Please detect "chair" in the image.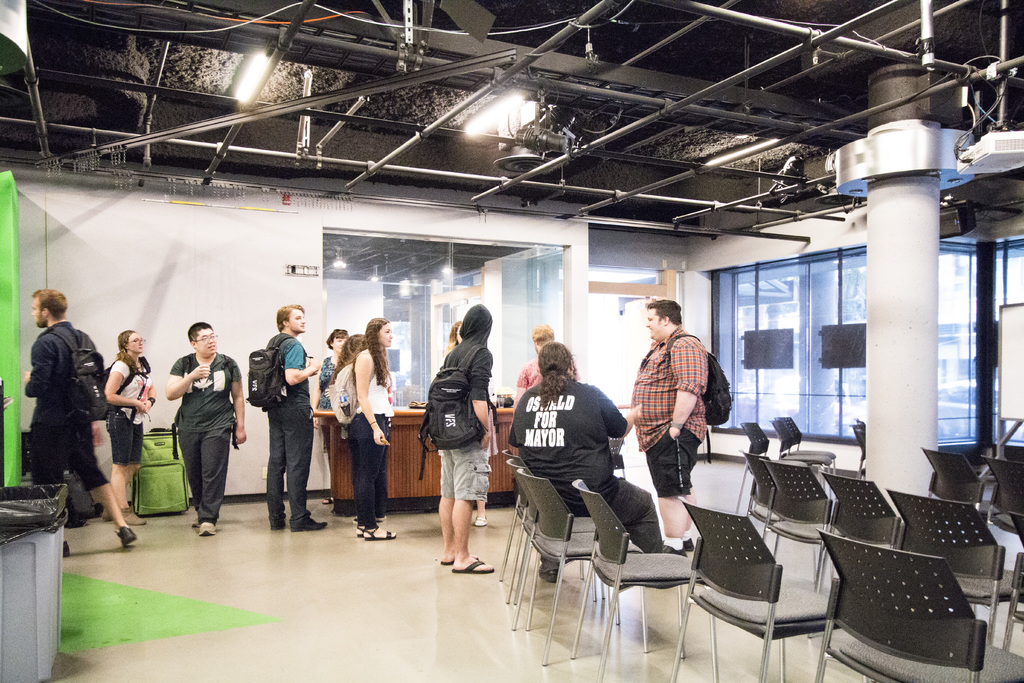
(771,418,831,468).
